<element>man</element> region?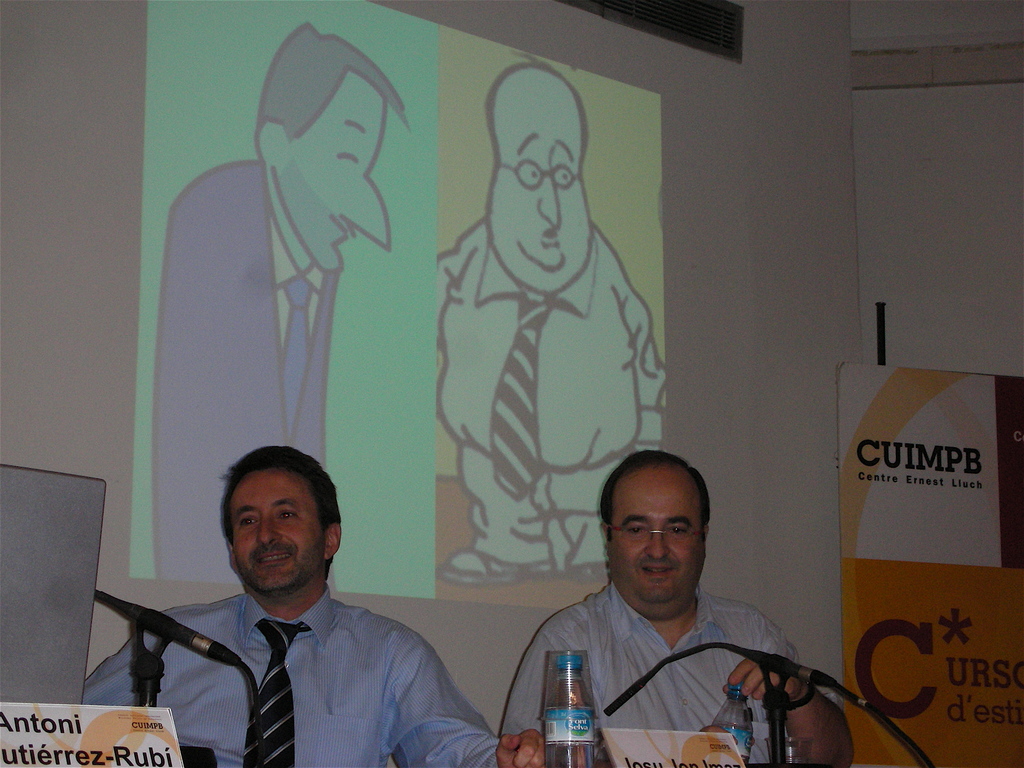
bbox(150, 23, 410, 587)
